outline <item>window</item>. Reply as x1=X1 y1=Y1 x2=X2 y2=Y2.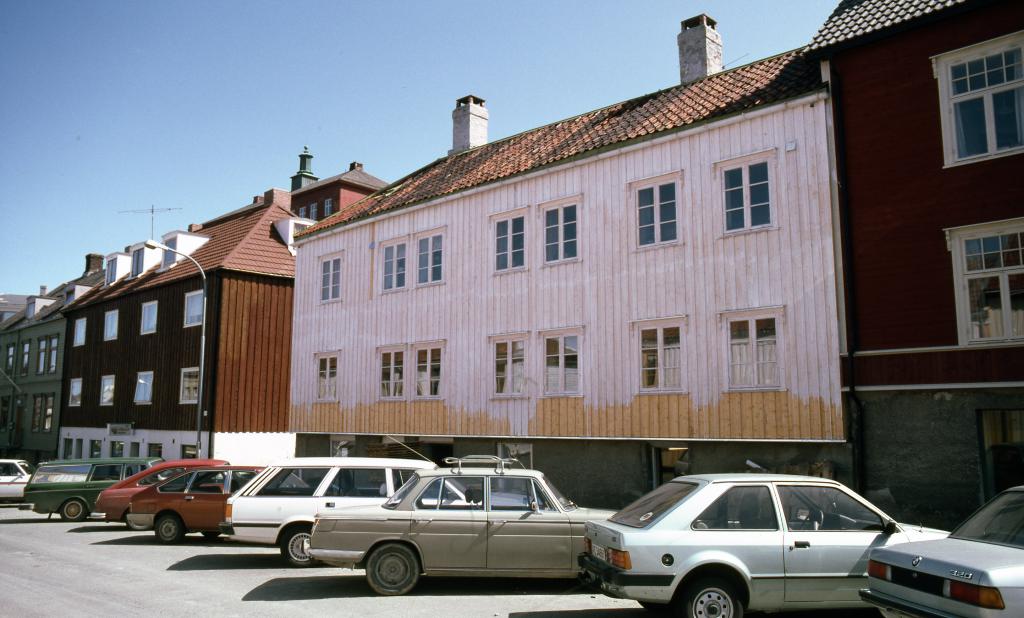
x1=490 y1=334 x2=530 y2=399.
